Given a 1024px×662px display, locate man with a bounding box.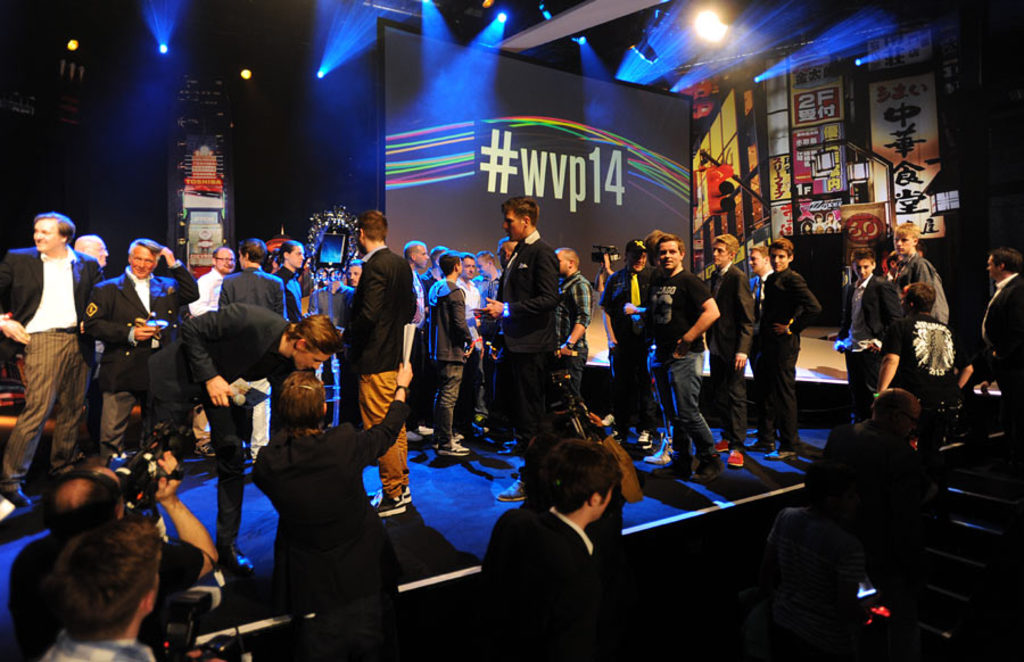
Located: [left=224, top=226, right=286, bottom=315].
